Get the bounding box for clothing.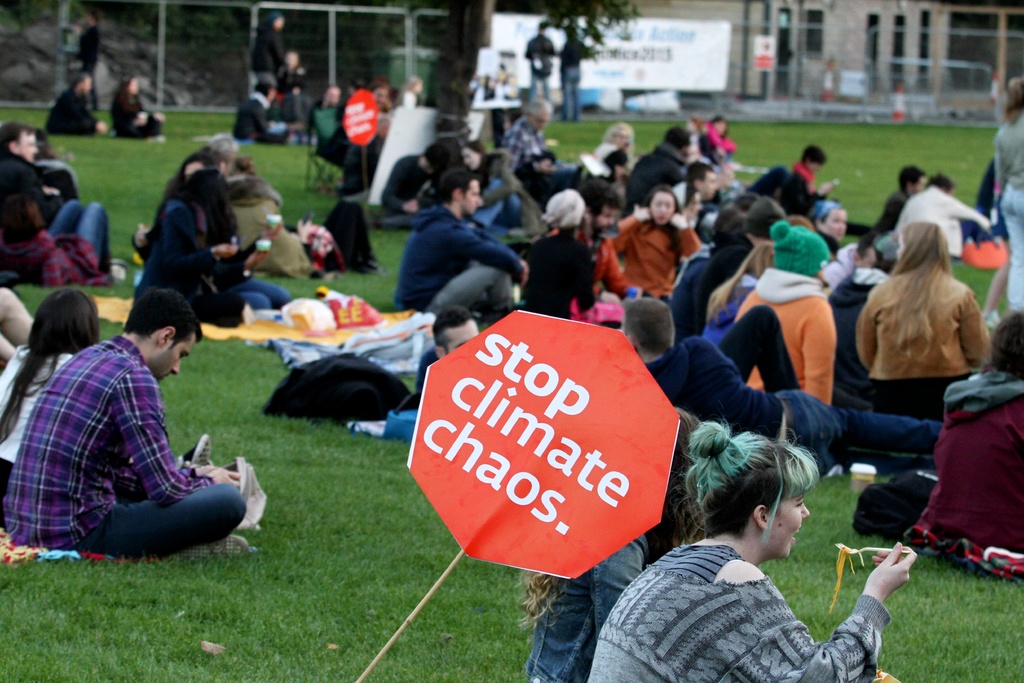
874,185,920,235.
